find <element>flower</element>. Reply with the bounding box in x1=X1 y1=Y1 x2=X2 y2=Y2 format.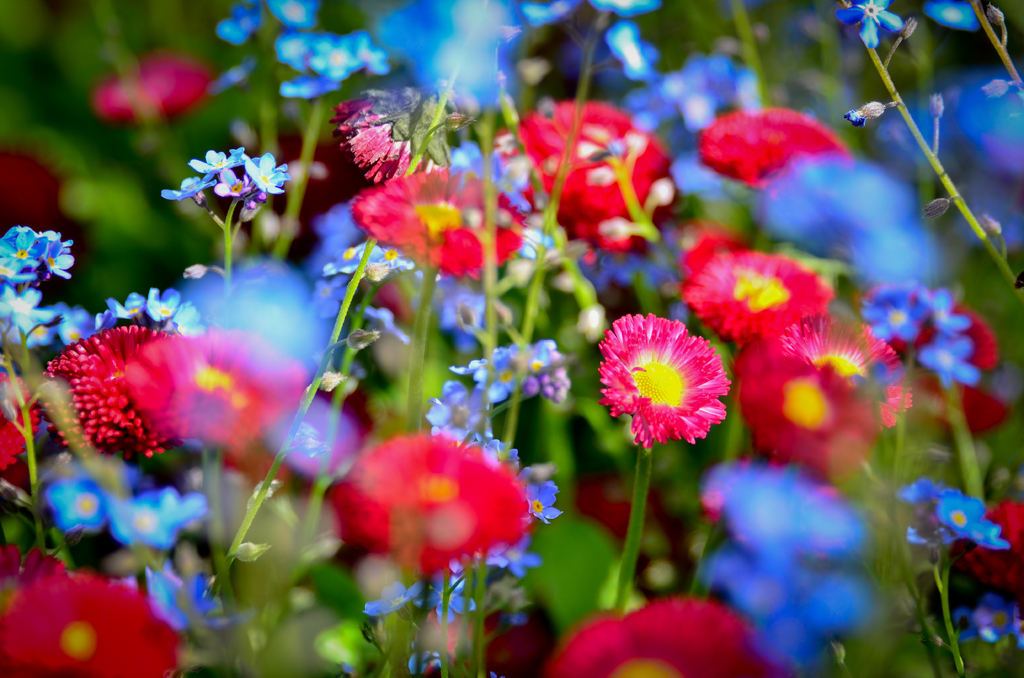
x1=695 y1=108 x2=855 y2=188.
